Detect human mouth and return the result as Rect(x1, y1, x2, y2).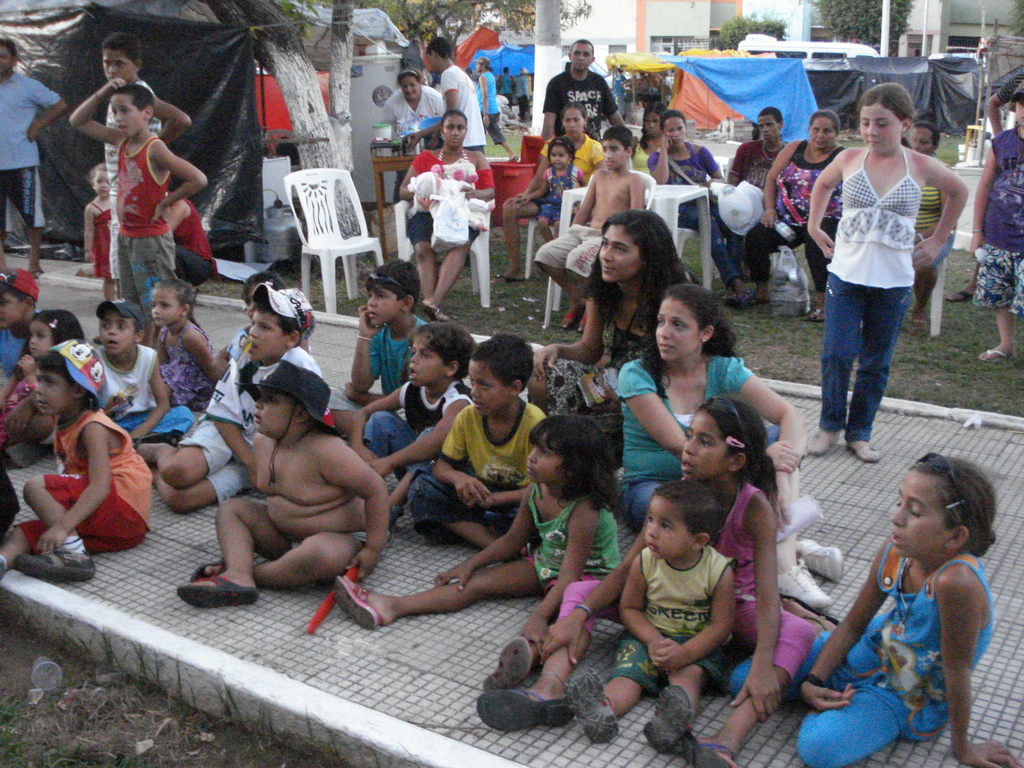
Rect(648, 543, 657, 550).
